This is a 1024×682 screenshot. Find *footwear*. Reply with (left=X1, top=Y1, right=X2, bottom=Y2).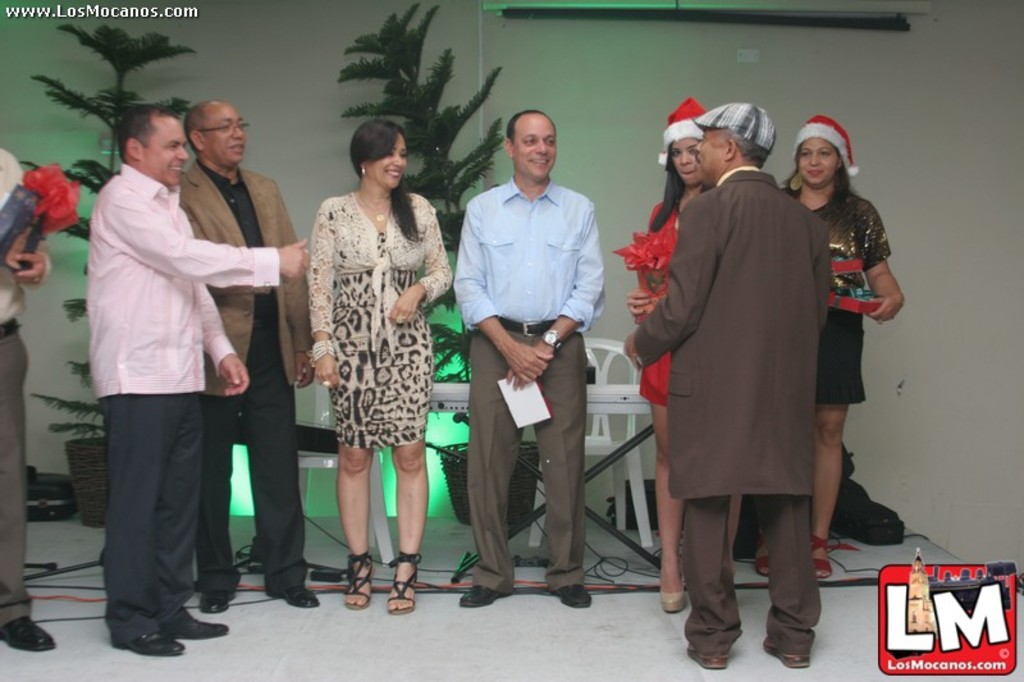
(left=756, top=630, right=817, bottom=670).
